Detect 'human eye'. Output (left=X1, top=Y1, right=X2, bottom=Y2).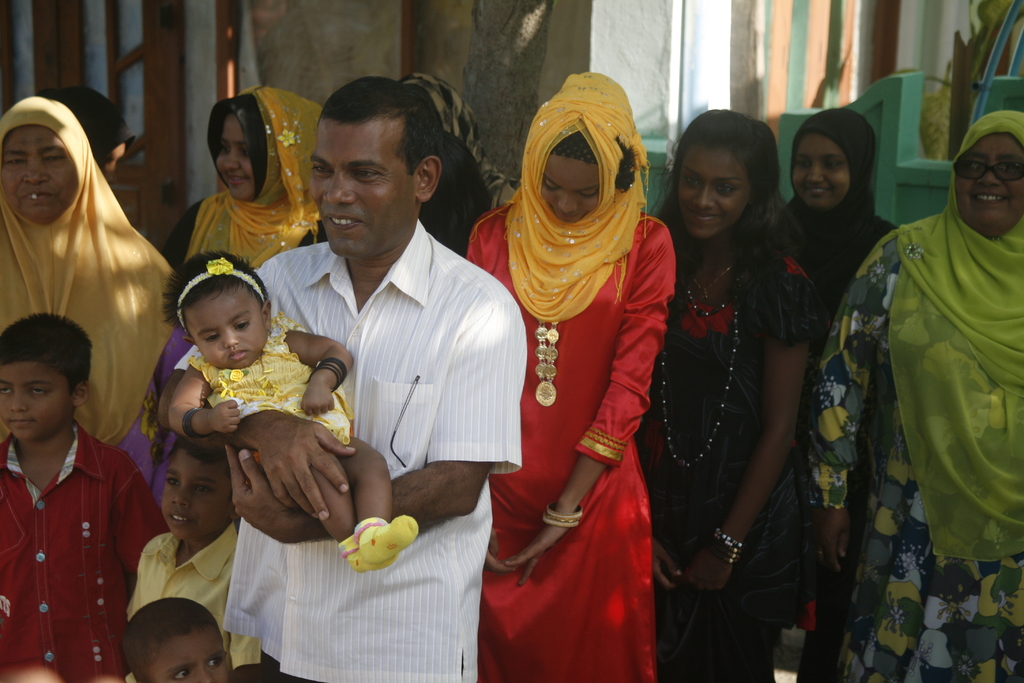
(left=232, top=318, right=250, bottom=332).
